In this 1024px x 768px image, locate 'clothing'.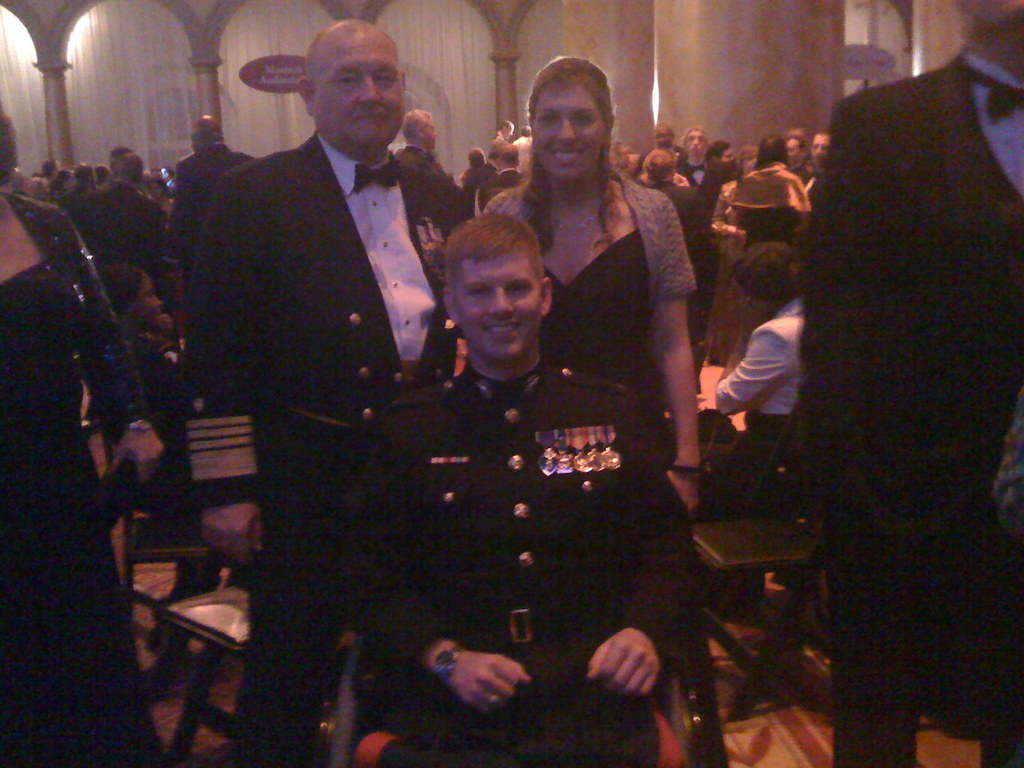
Bounding box: [513, 138, 536, 172].
